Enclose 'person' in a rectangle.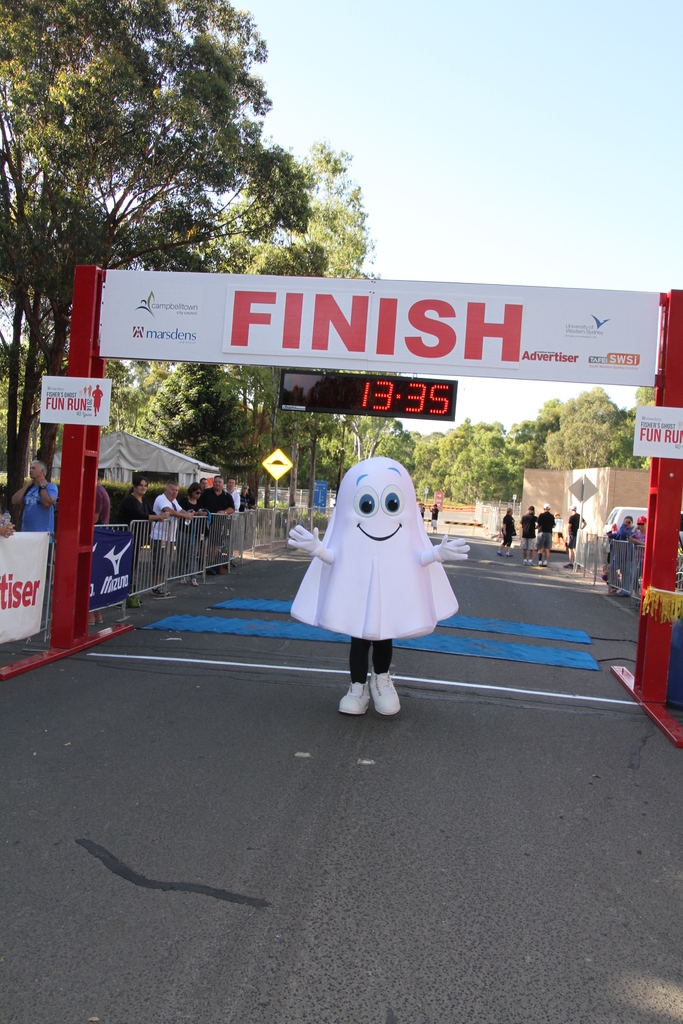
431, 505, 440, 529.
